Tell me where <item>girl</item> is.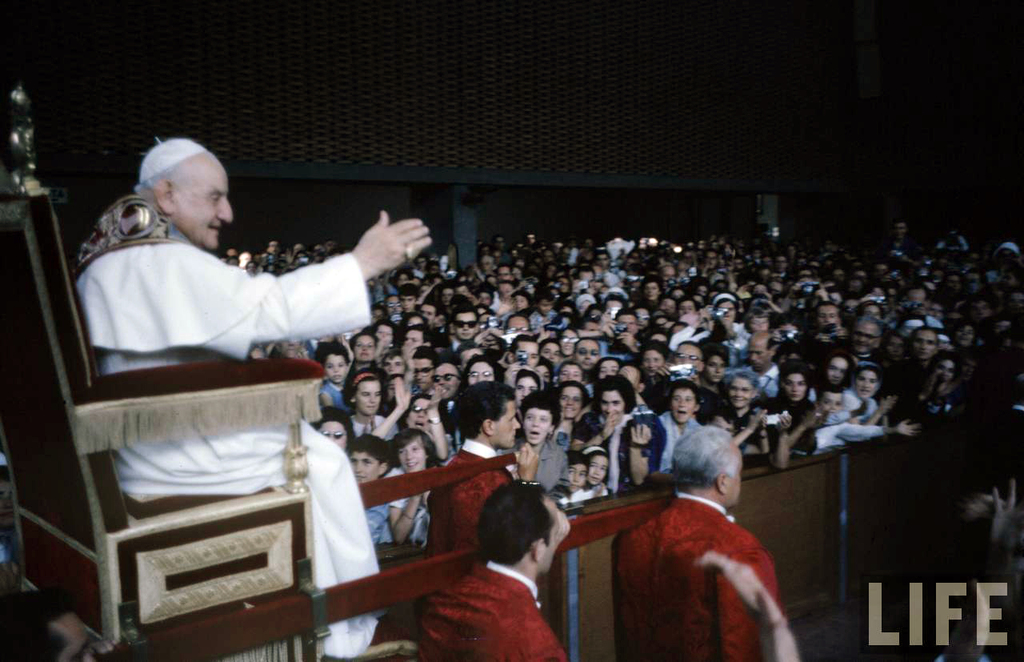
<item>girl</item> is at BBox(828, 354, 925, 441).
